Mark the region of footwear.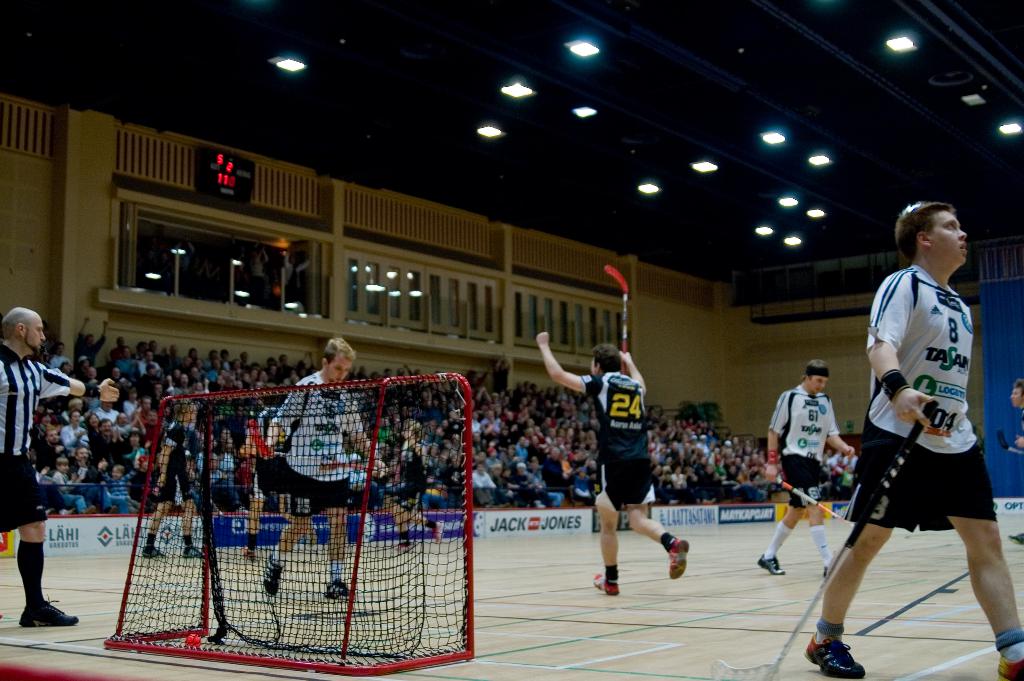
Region: <bbox>668, 537, 689, 580</bbox>.
